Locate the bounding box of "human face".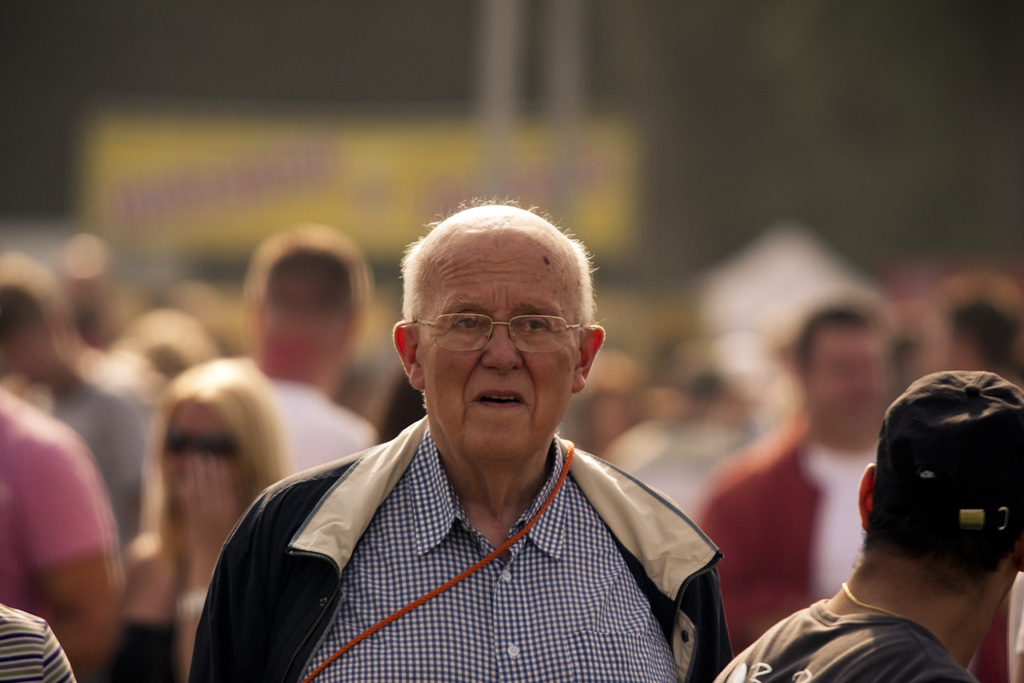
Bounding box: 416/234/577/450.
